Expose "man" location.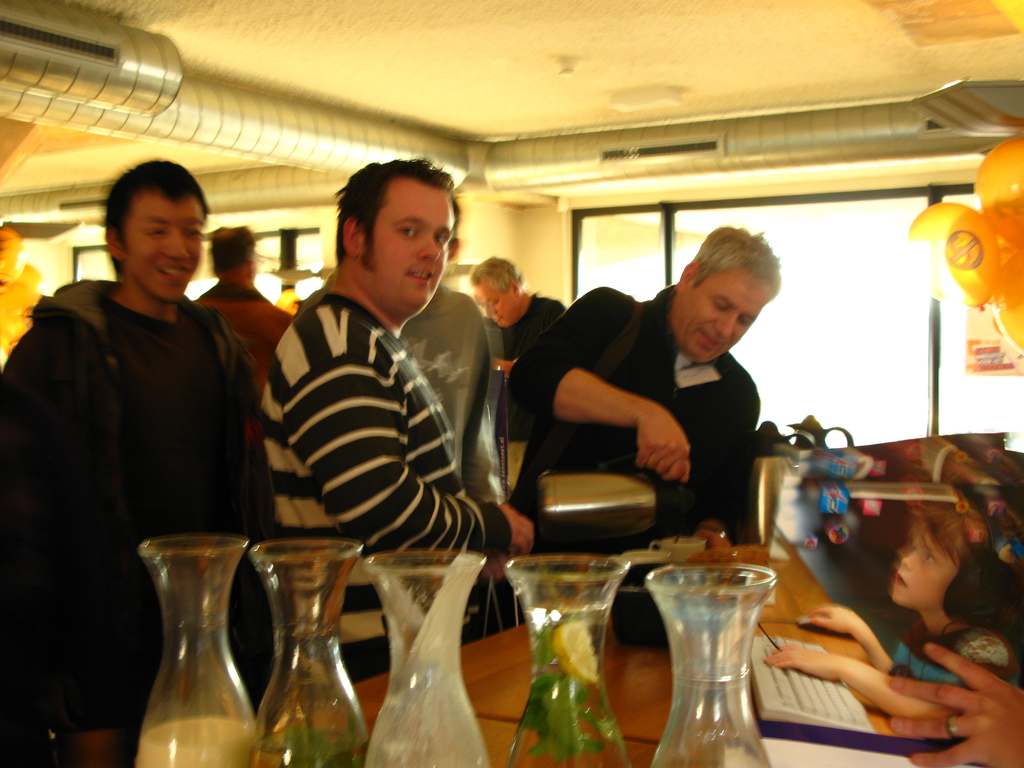
Exposed at (0, 157, 260, 767).
